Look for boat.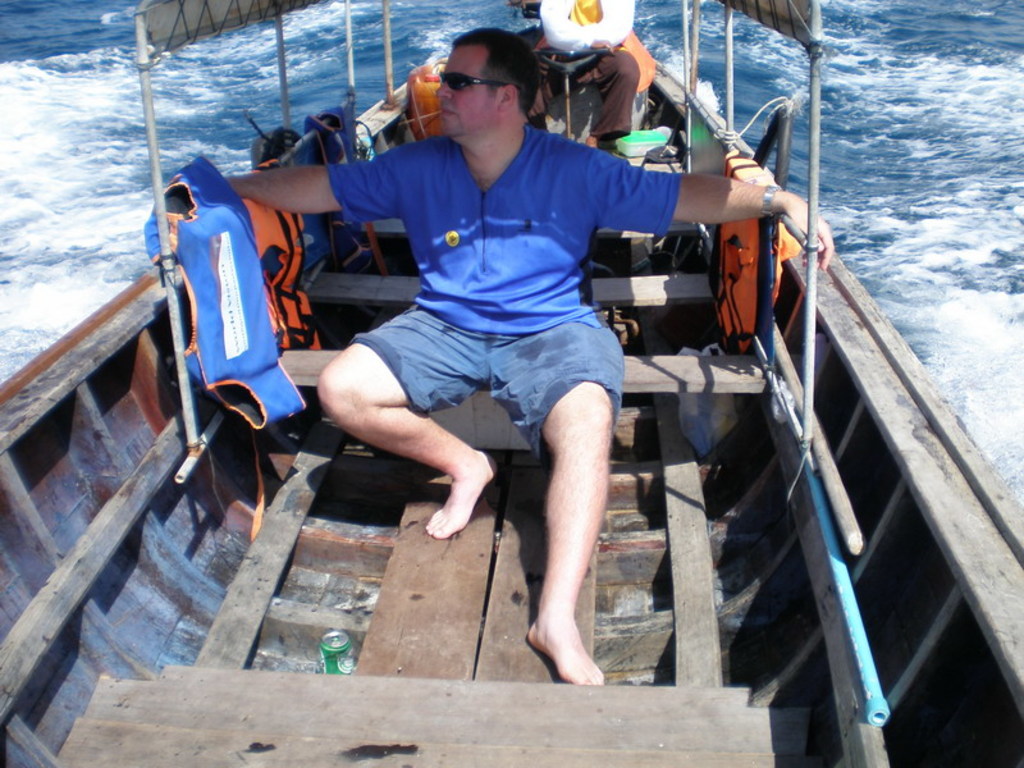
Found: [left=0, top=0, right=1023, bottom=767].
